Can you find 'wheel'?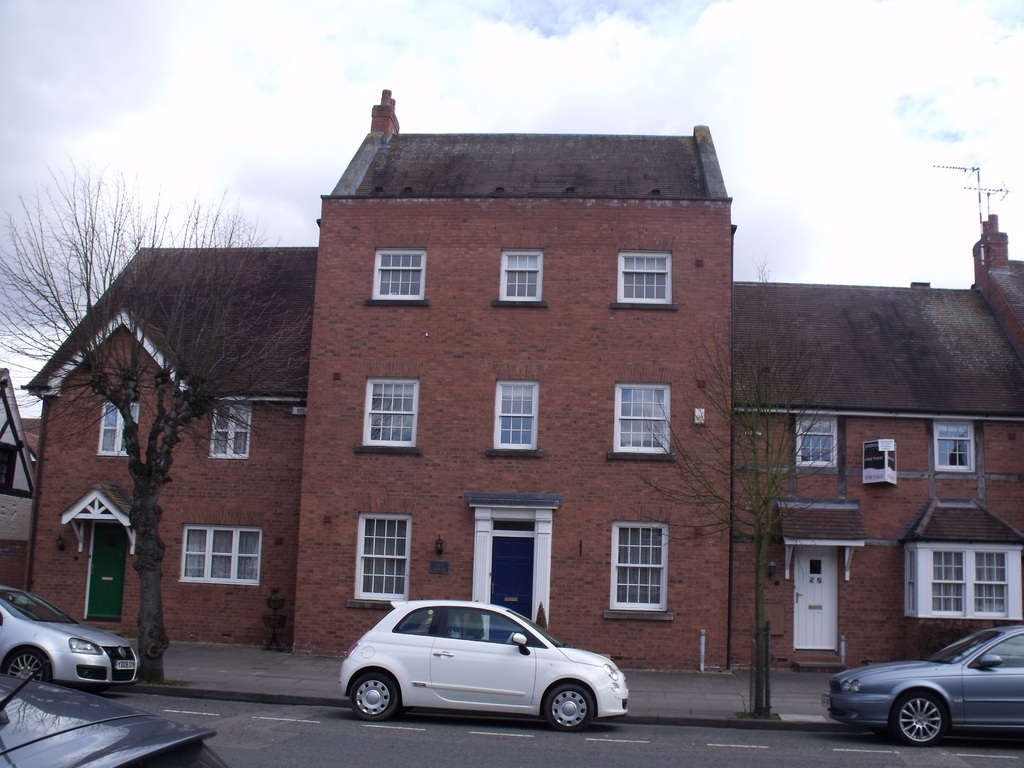
Yes, bounding box: detection(1, 651, 55, 686).
